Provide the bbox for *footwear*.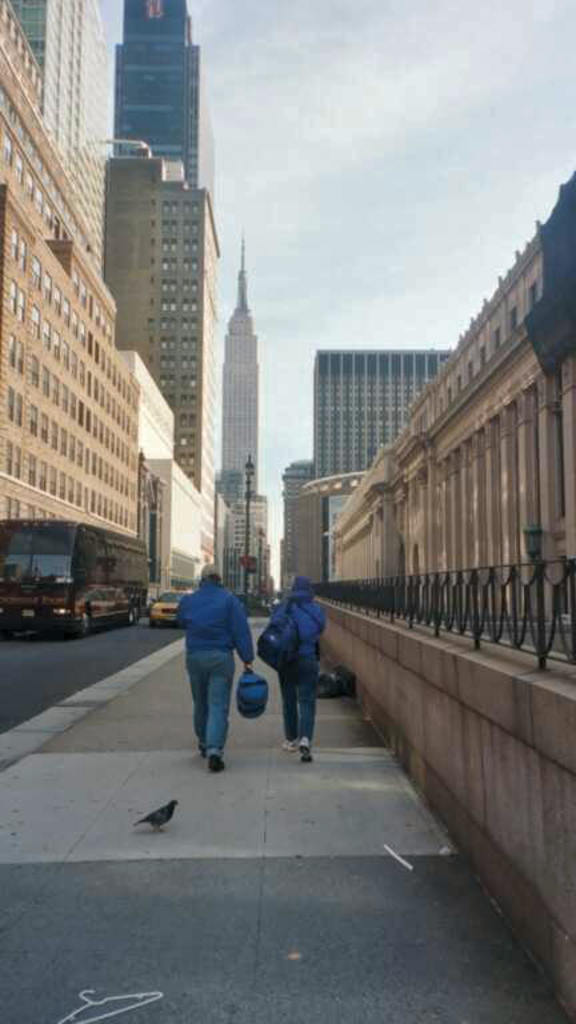
284:739:295:751.
